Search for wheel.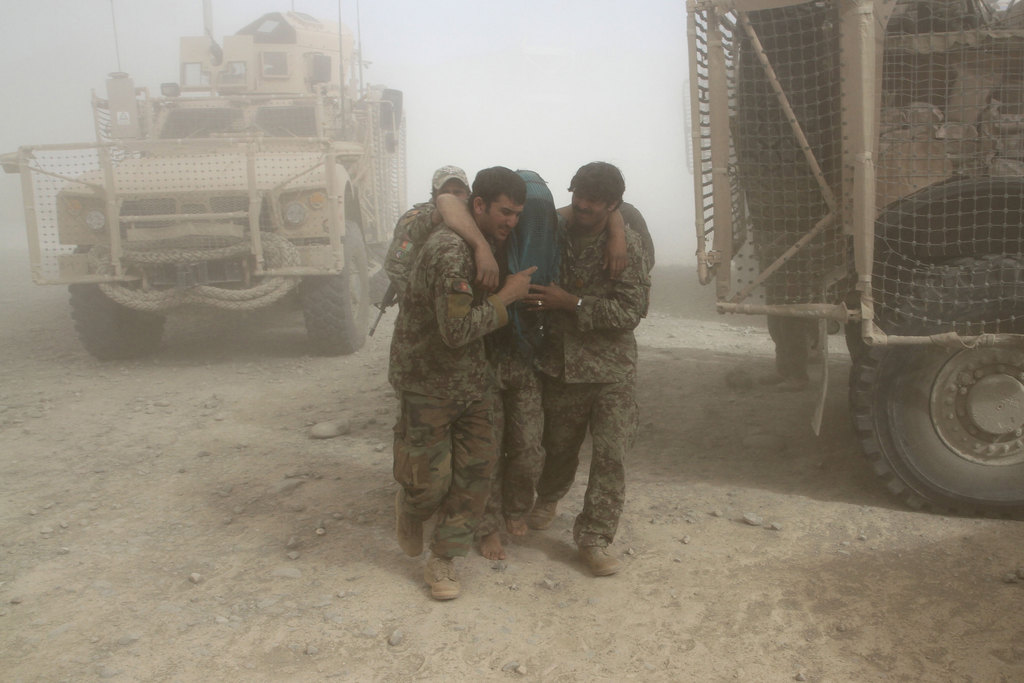
Found at [366, 239, 394, 299].
